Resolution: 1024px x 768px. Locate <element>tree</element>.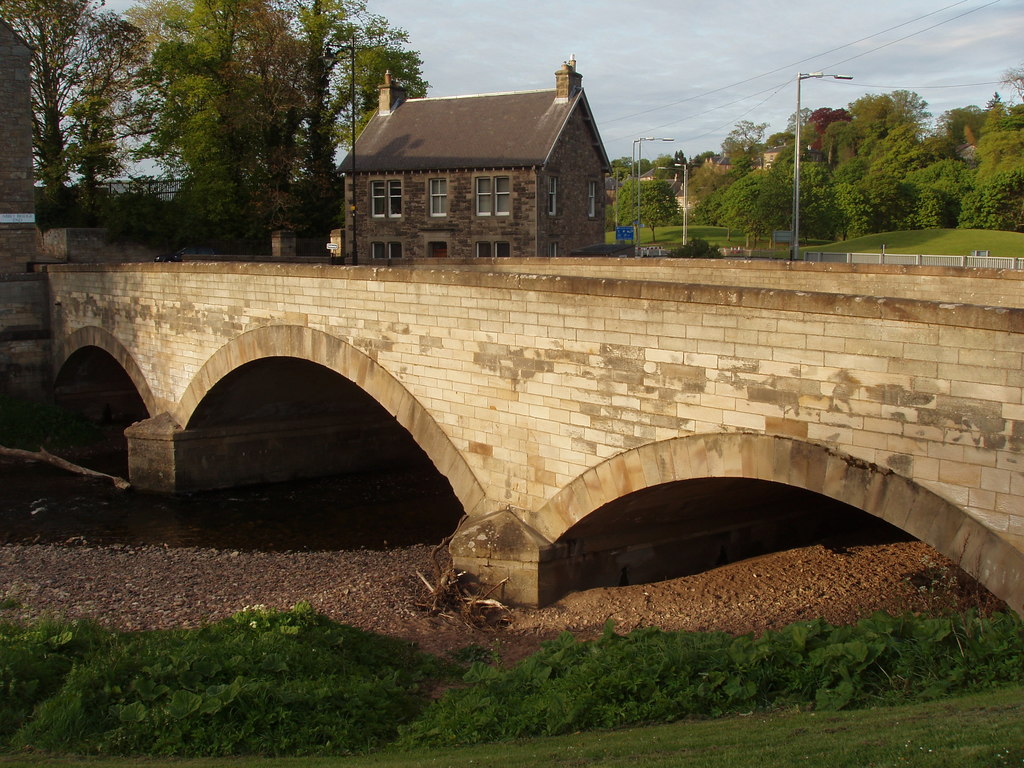
<region>45, 62, 144, 220</region>.
